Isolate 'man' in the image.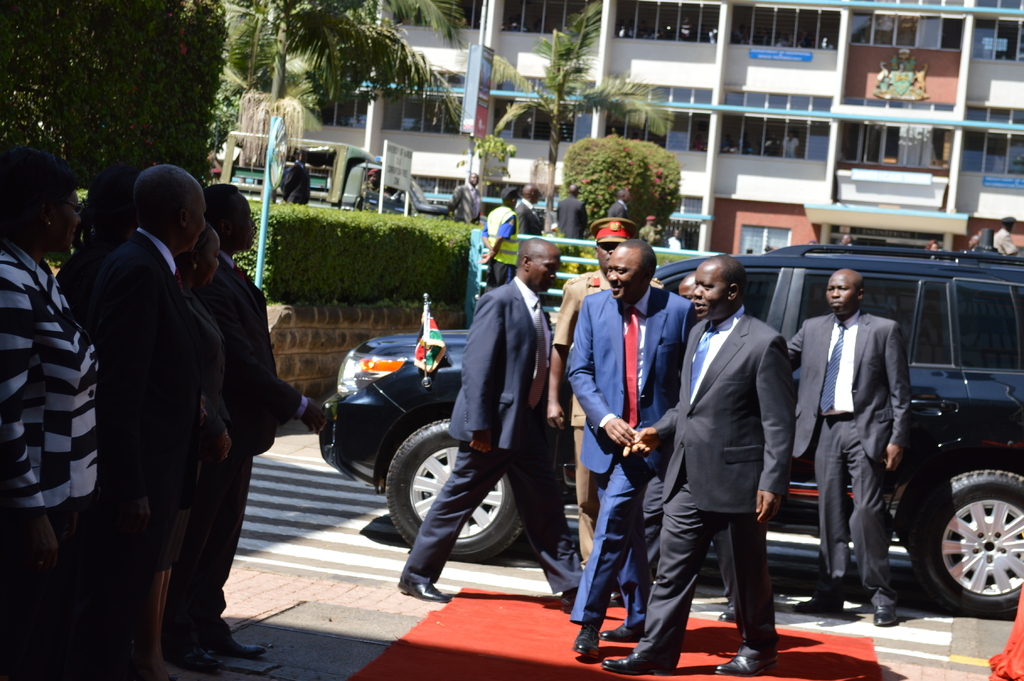
Isolated region: l=568, t=241, r=699, b=657.
